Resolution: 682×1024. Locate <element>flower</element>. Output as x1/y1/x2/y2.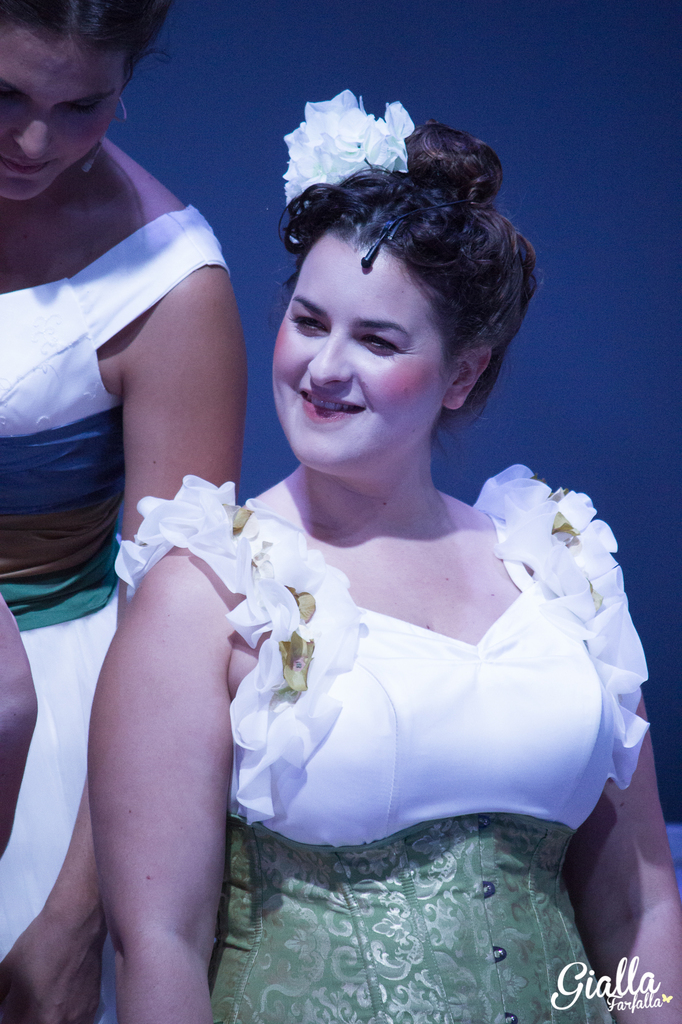
289/85/400/204.
